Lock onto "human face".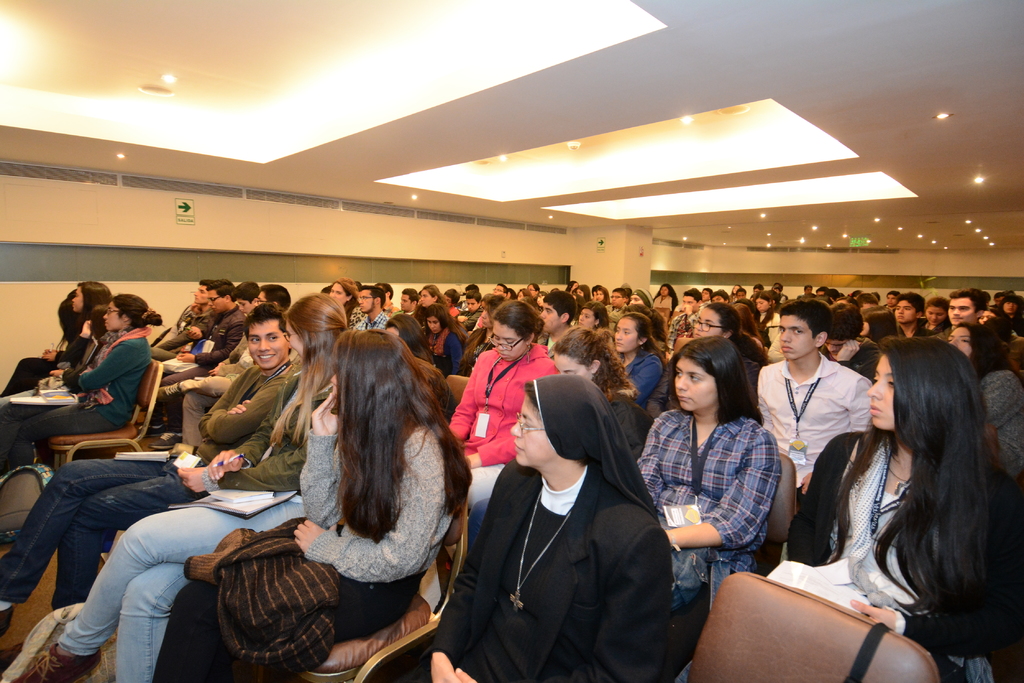
Locked: [101,299,120,333].
